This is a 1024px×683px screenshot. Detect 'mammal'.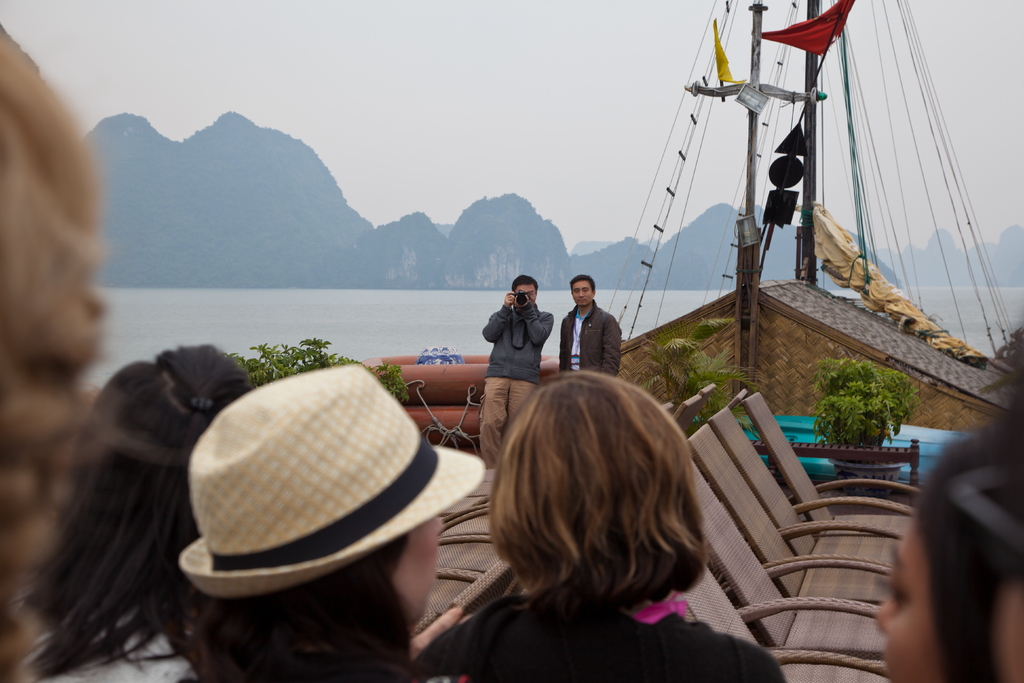
pyautogui.locateOnScreen(21, 342, 253, 682).
